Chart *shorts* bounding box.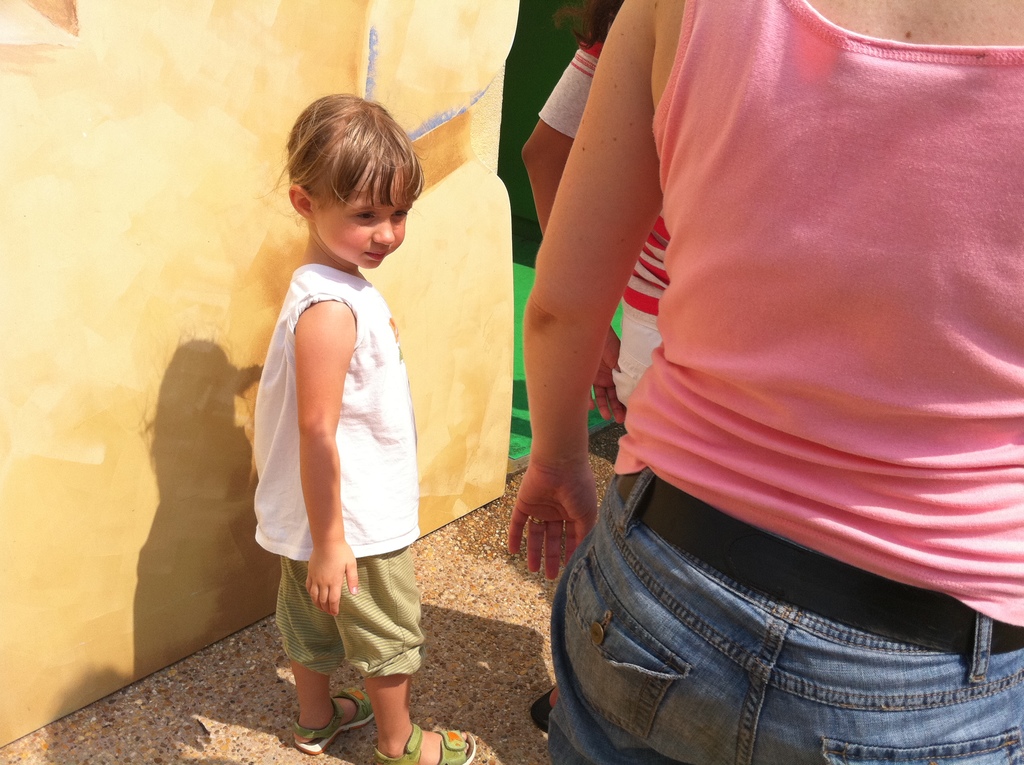
Charted: left=271, top=549, right=420, bottom=680.
